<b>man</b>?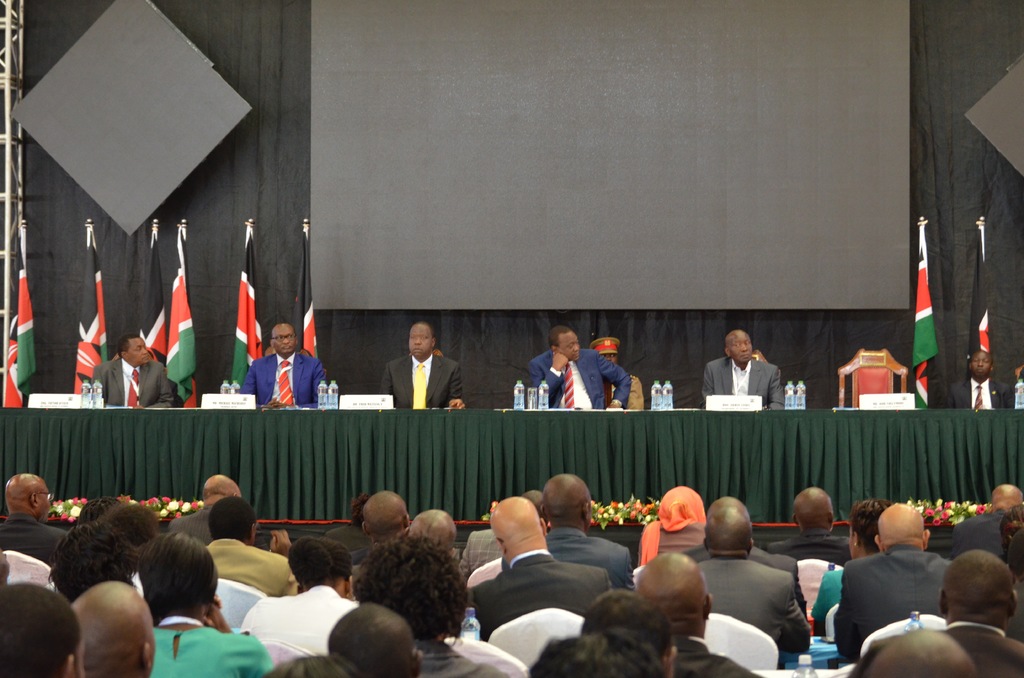
region(74, 574, 159, 677)
